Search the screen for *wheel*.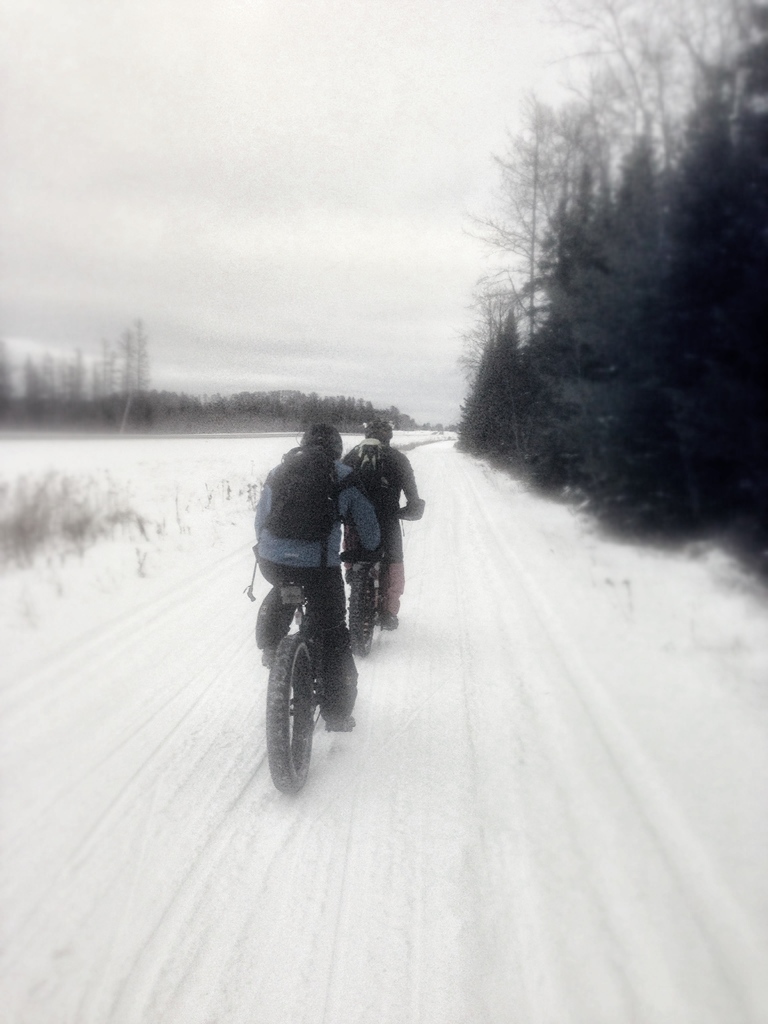
Found at rect(265, 631, 340, 788).
